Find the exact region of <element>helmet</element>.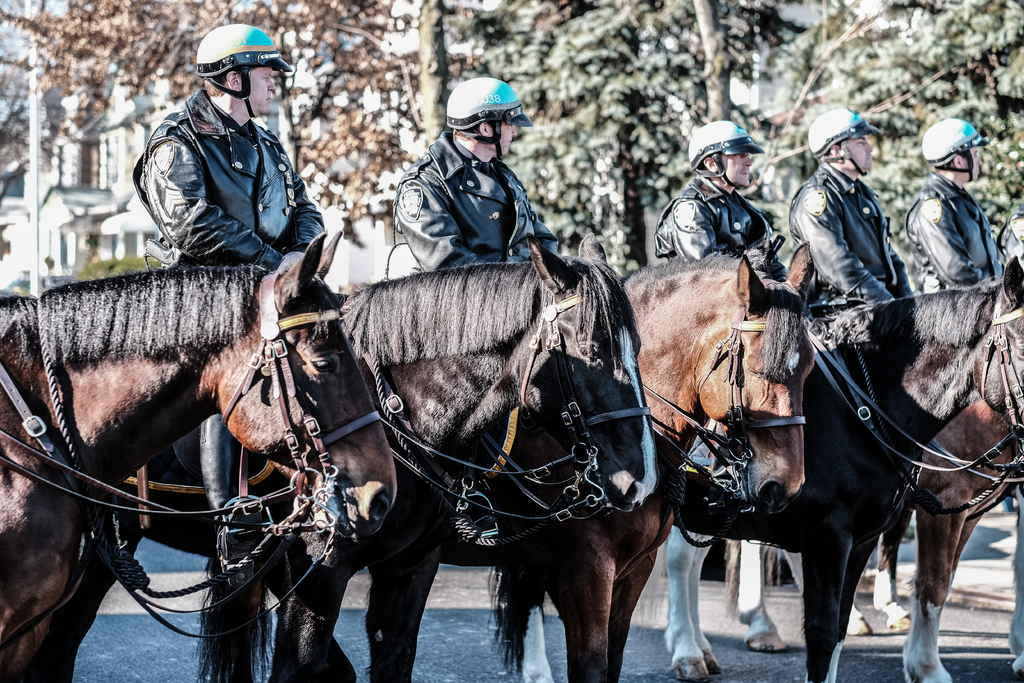
Exact region: [194, 23, 293, 117].
